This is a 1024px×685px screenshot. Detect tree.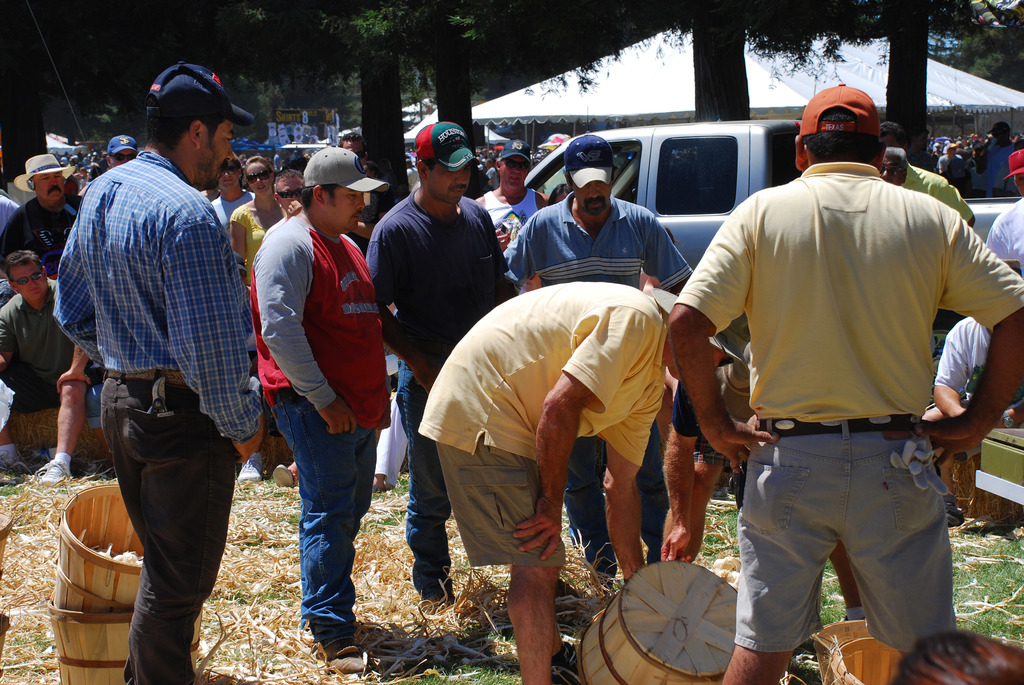
2 4 106 109.
